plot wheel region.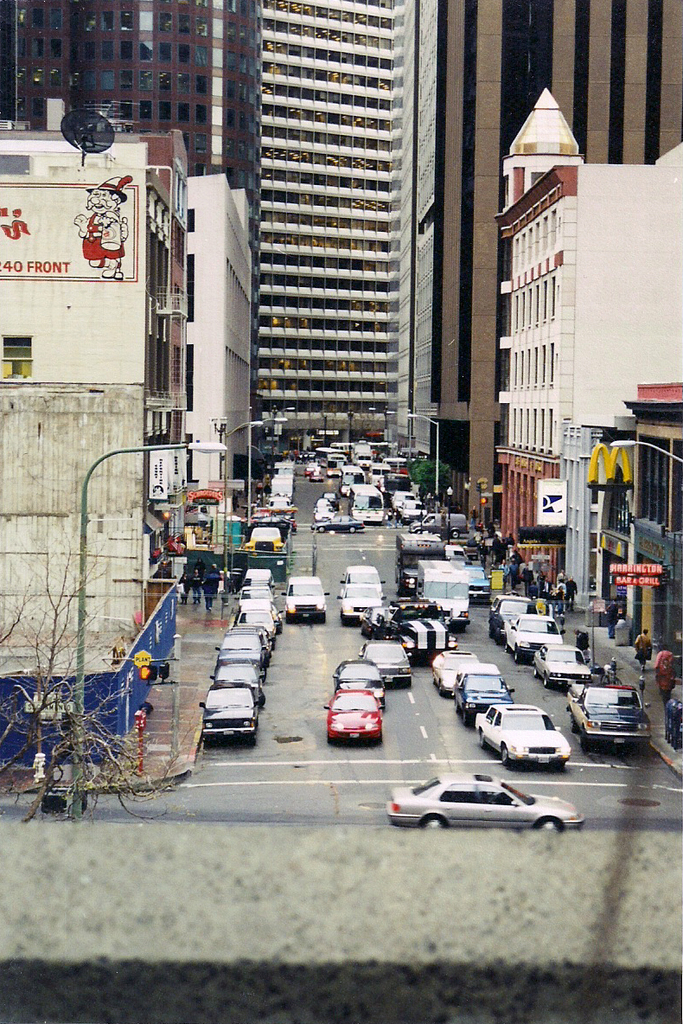
Plotted at box=[463, 714, 468, 724].
